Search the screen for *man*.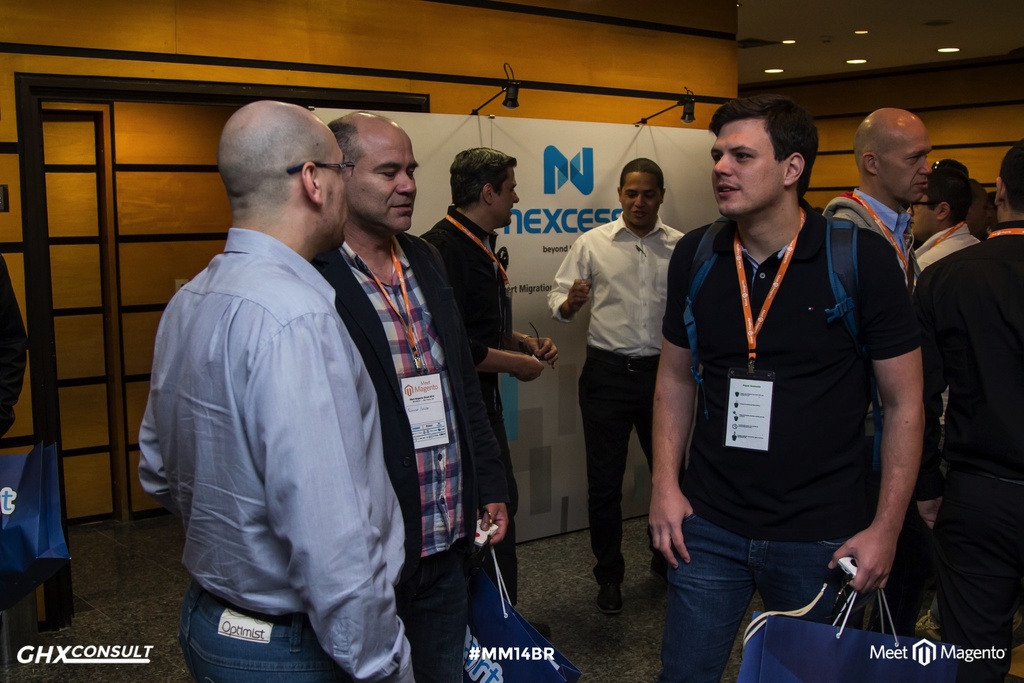
Found at detection(648, 94, 929, 682).
